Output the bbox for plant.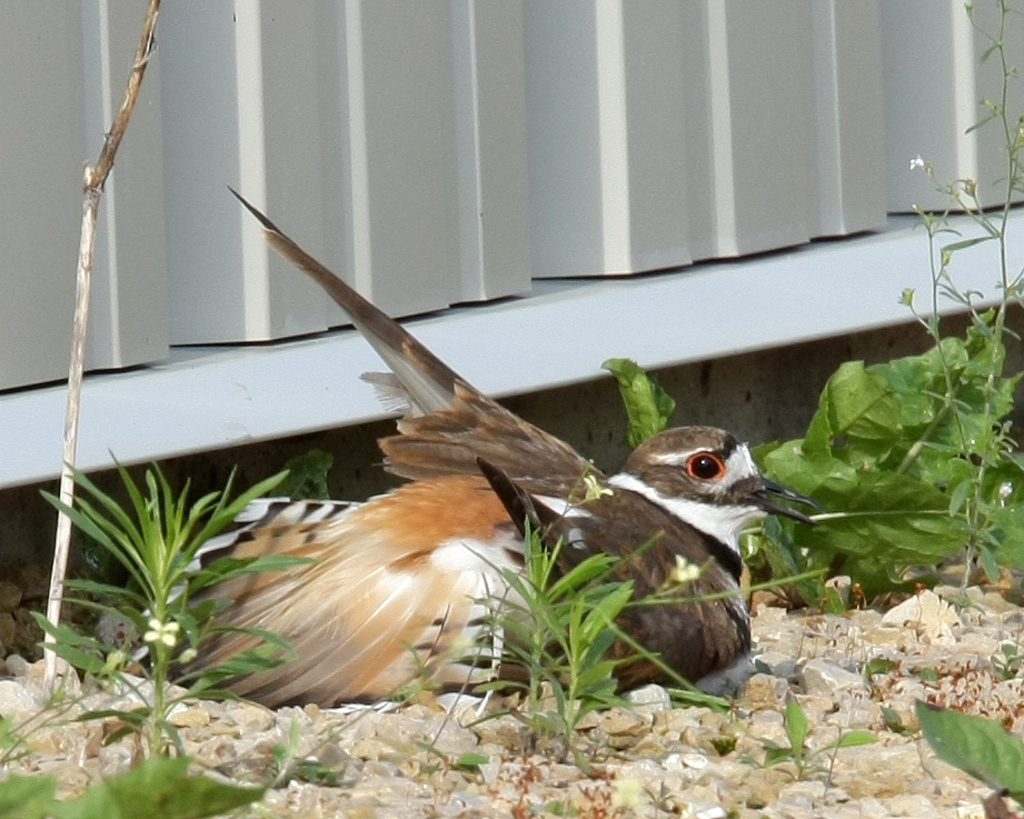
l=257, t=720, r=342, b=791.
